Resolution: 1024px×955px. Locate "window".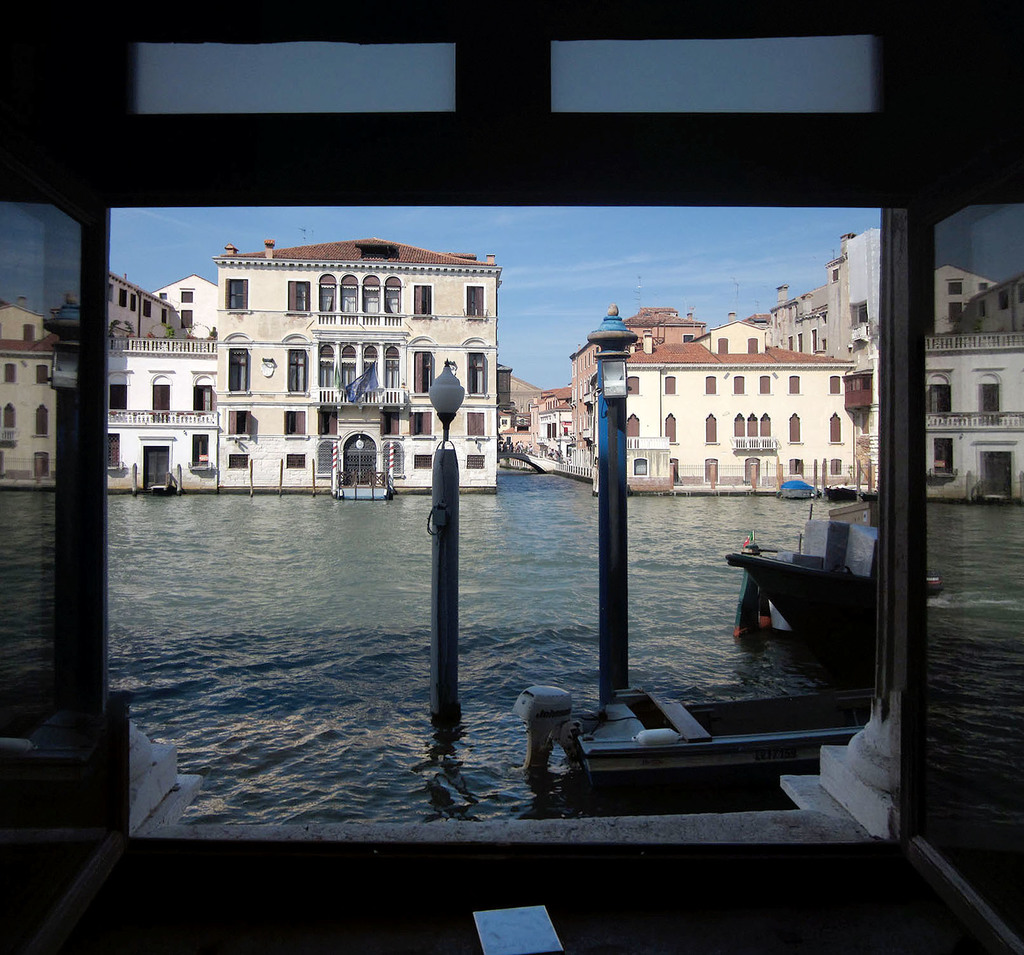
locate(1002, 290, 1007, 310).
